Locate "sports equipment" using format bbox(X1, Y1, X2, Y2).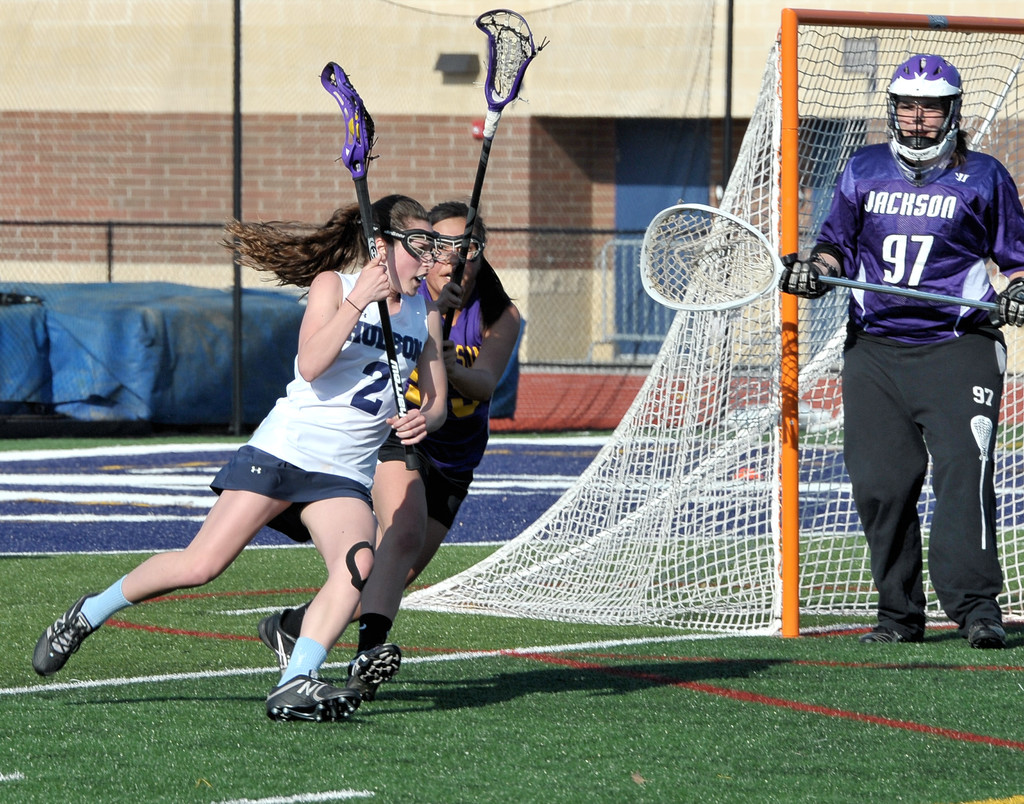
bbox(267, 669, 362, 719).
